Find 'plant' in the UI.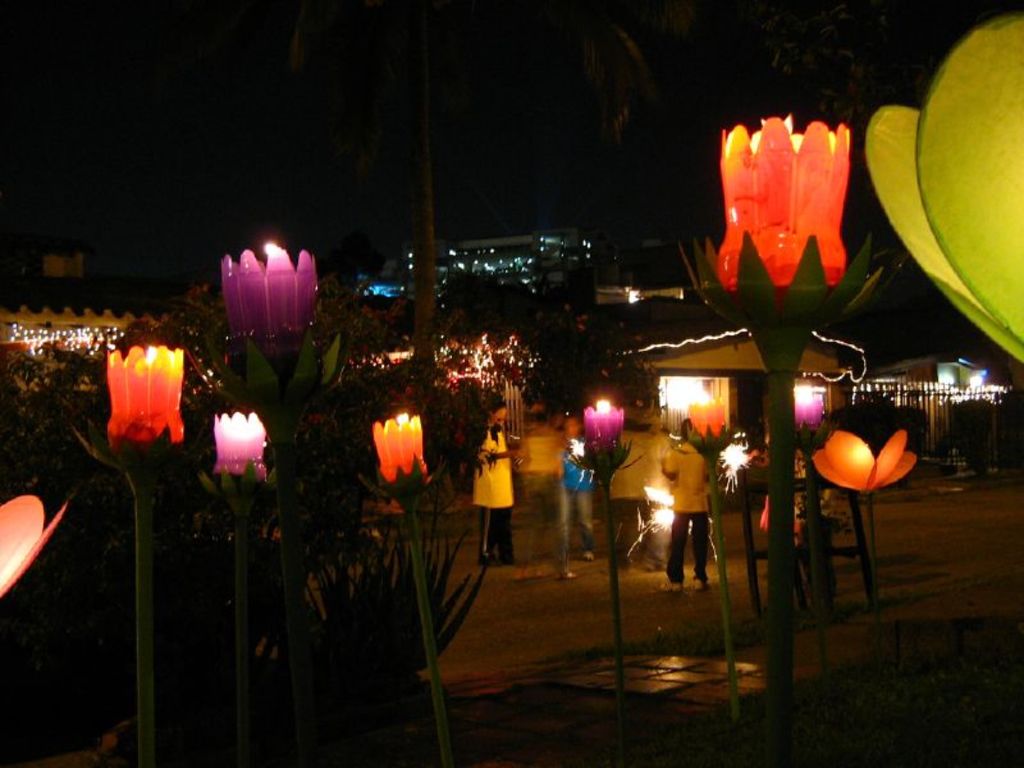
UI element at locate(255, 516, 489, 675).
